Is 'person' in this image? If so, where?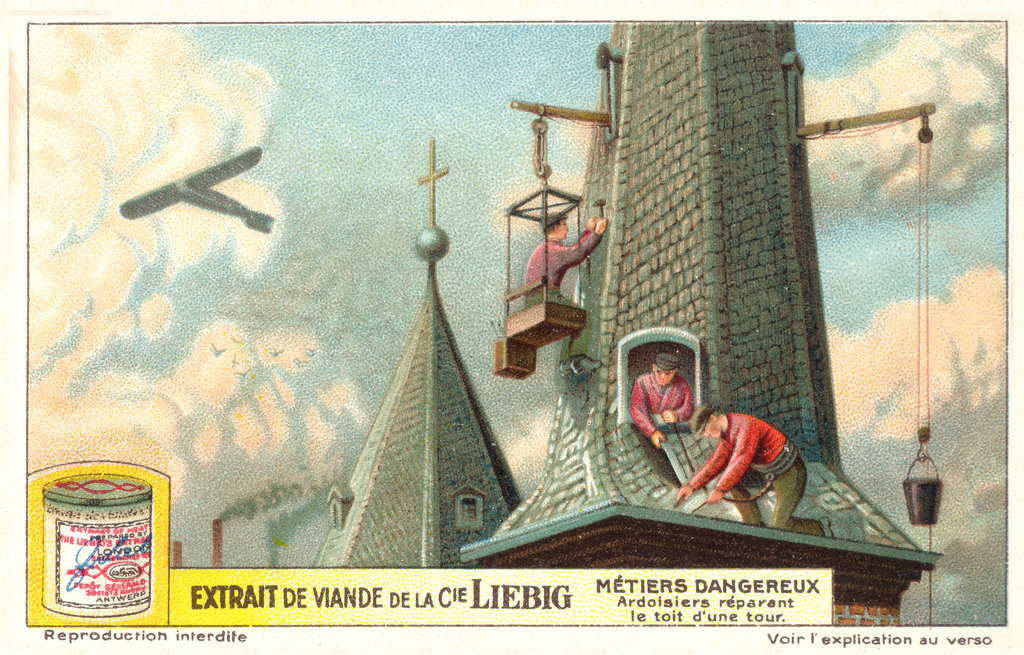
Yes, at 629,319,758,508.
